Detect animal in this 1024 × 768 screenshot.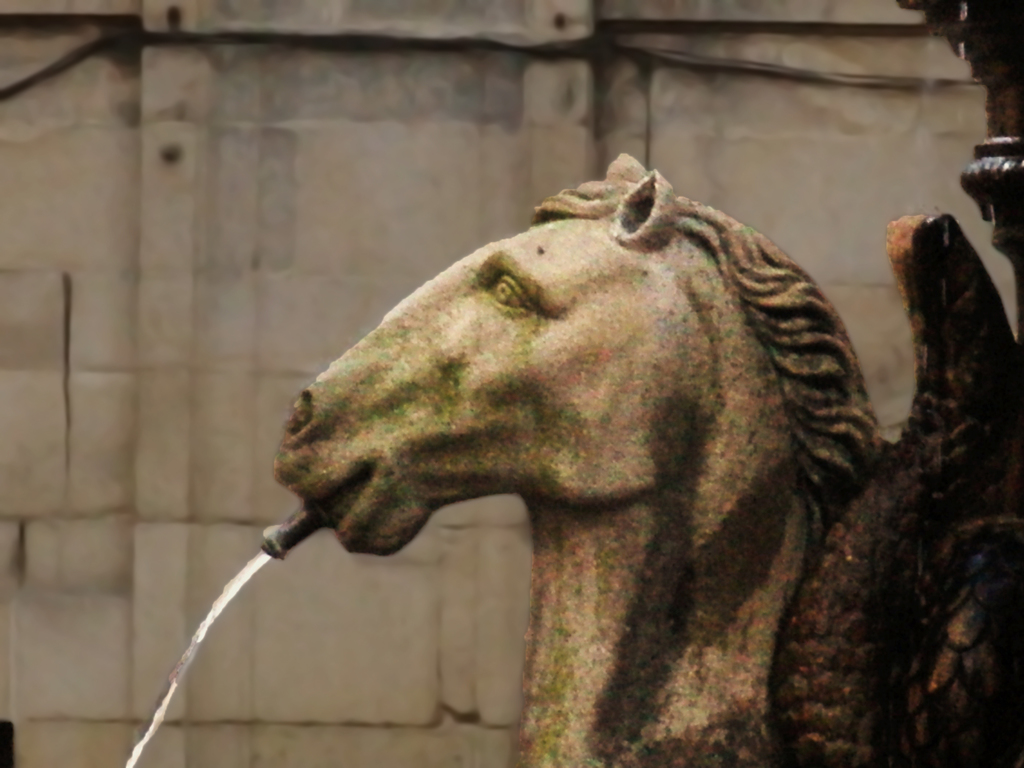
Detection: region(269, 141, 892, 767).
